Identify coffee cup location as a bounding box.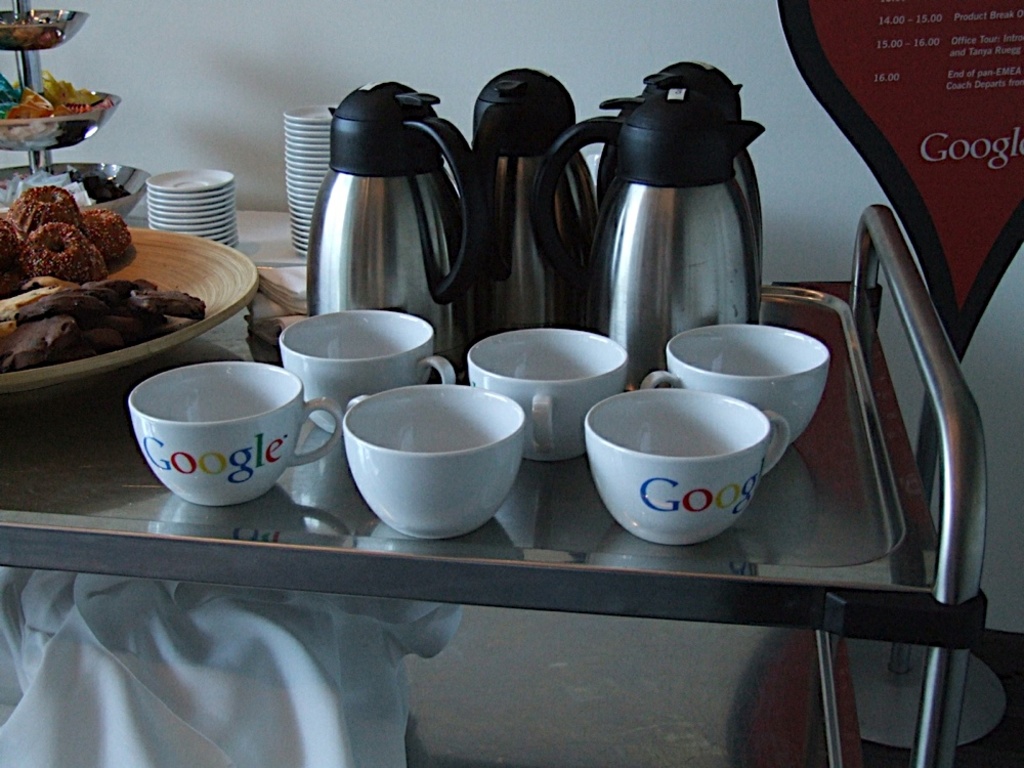
x1=127, y1=355, x2=343, y2=508.
